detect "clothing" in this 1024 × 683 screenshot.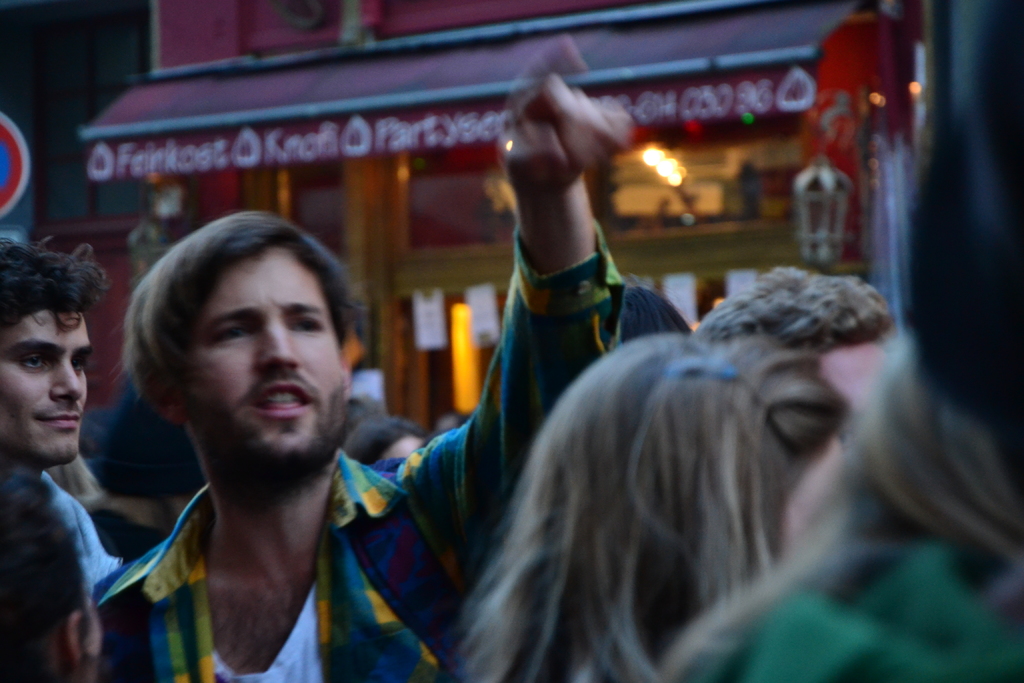
Detection: {"left": 679, "top": 497, "right": 1023, "bottom": 682}.
